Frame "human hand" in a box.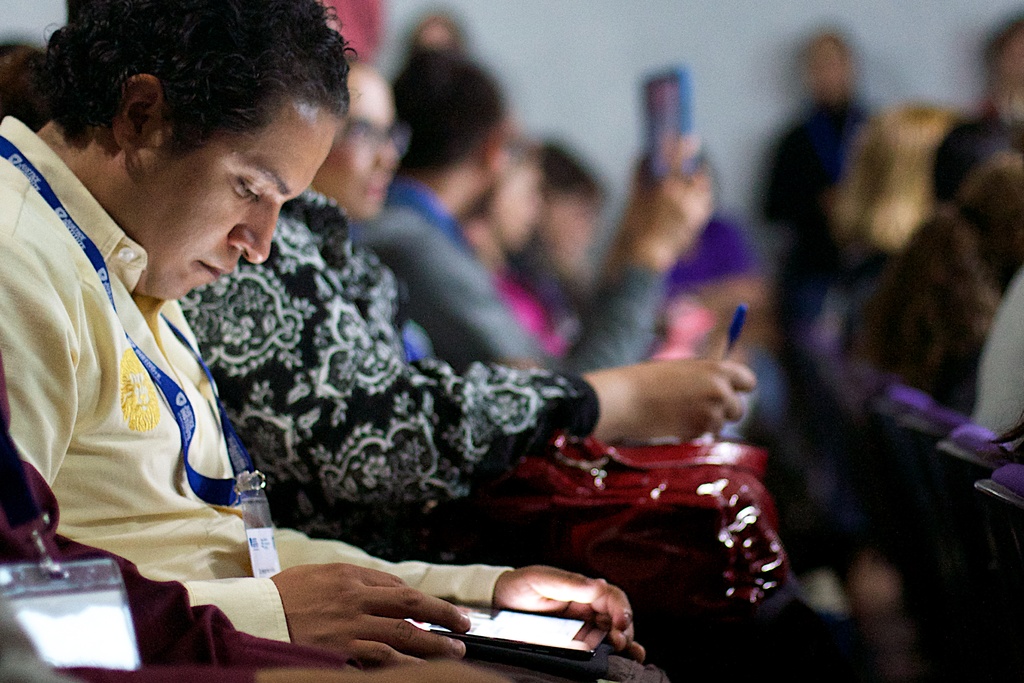
{"left": 628, "top": 357, "right": 760, "bottom": 440}.
